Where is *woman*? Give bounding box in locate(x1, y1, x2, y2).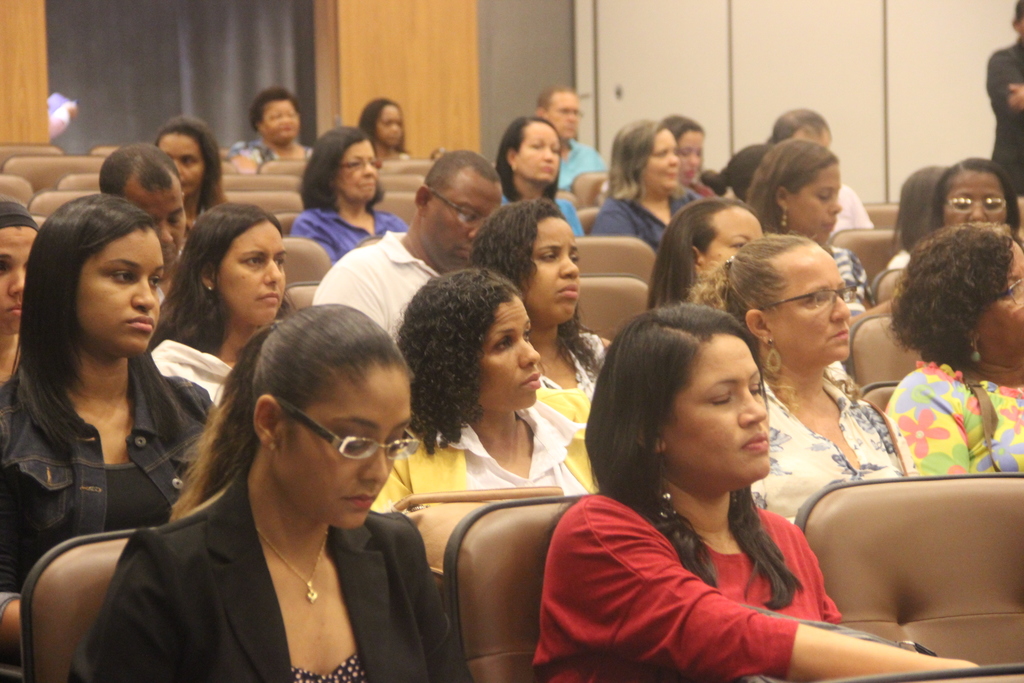
locate(921, 151, 1023, 243).
